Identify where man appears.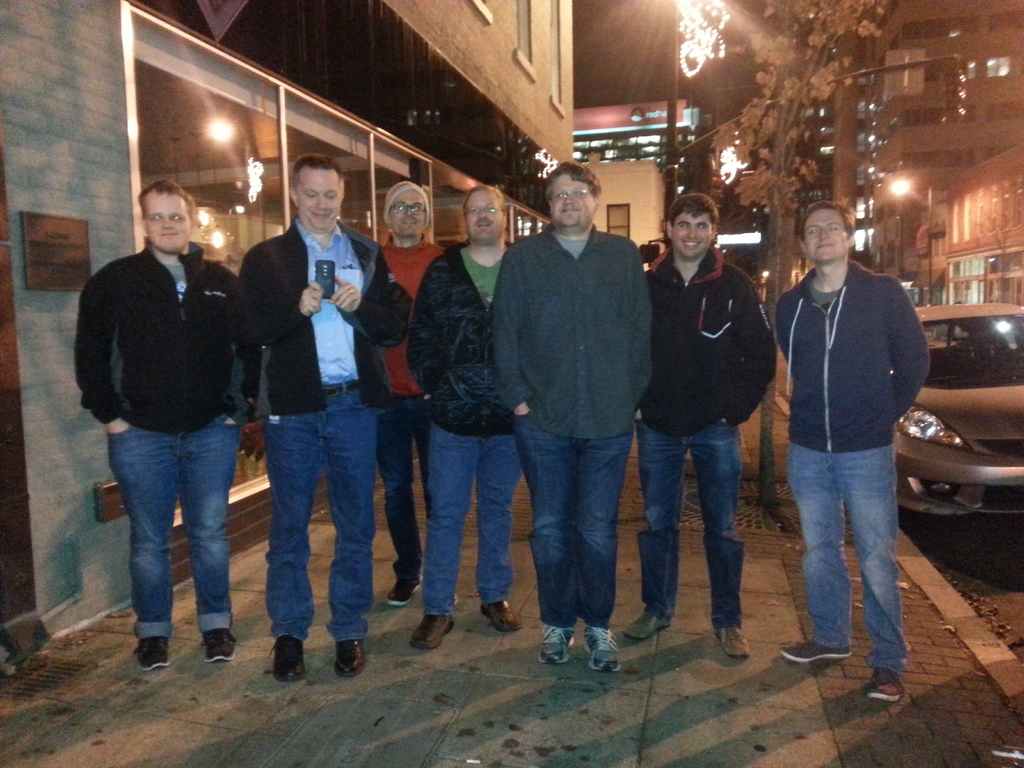
Appears at 627/192/776/660.
